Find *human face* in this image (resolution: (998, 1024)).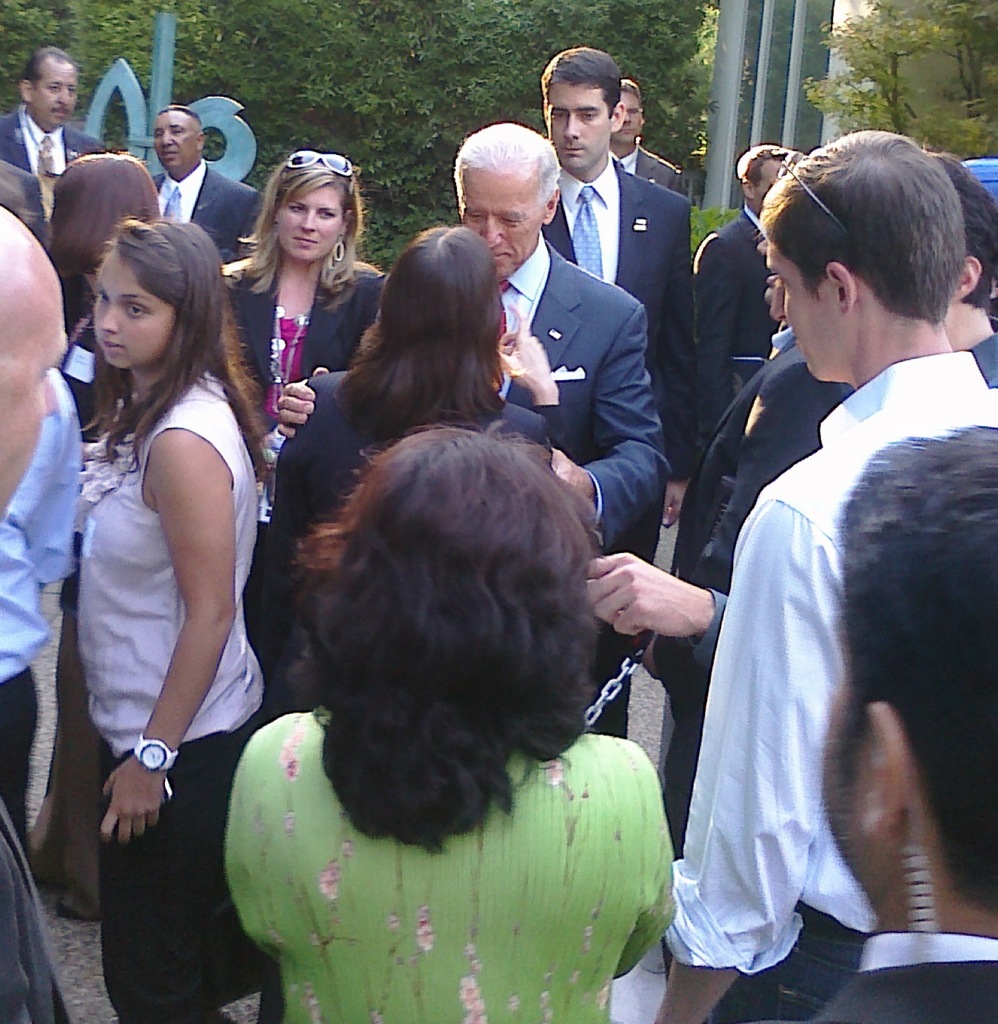
(550,83,612,170).
